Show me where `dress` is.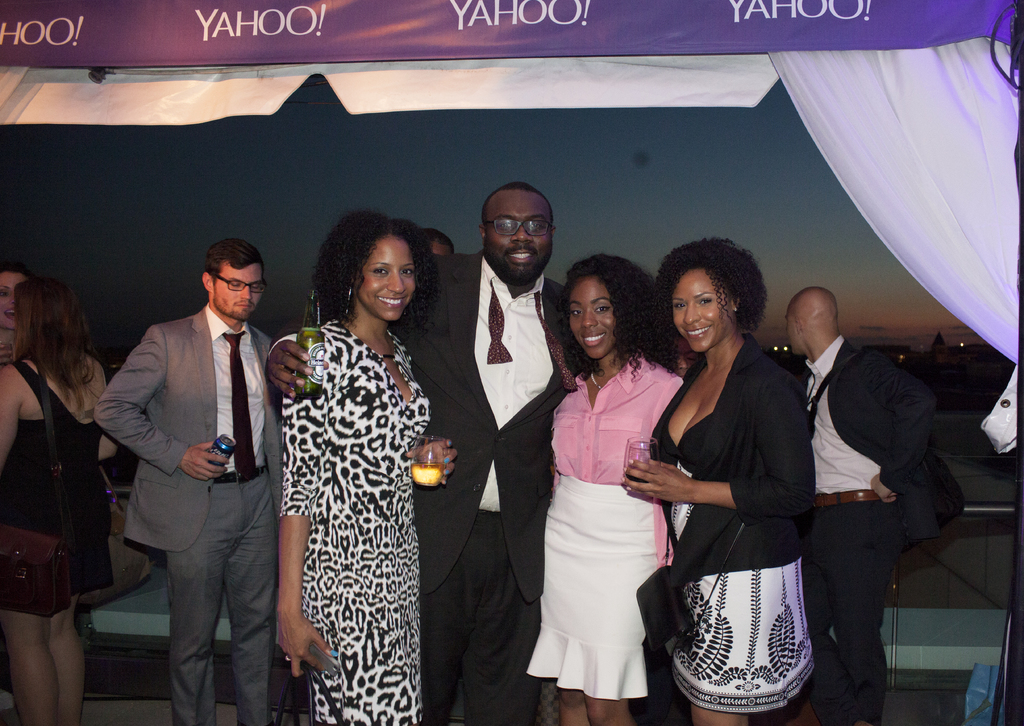
`dress` is at bbox=[659, 414, 816, 716].
